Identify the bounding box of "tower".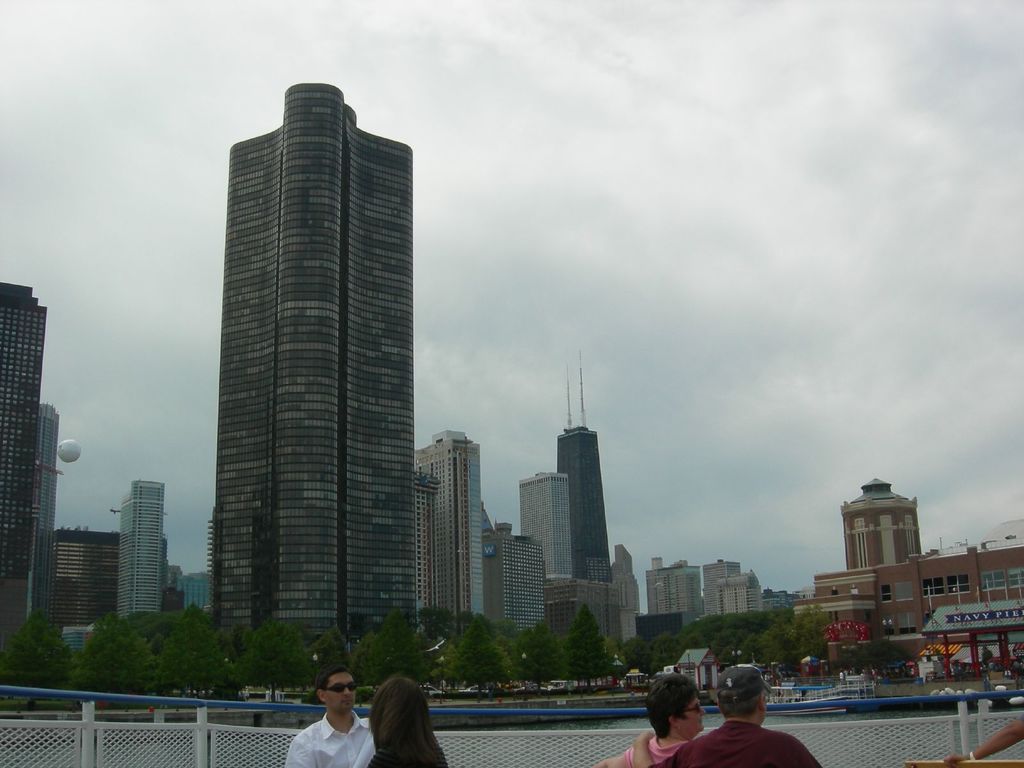
706, 559, 740, 616.
